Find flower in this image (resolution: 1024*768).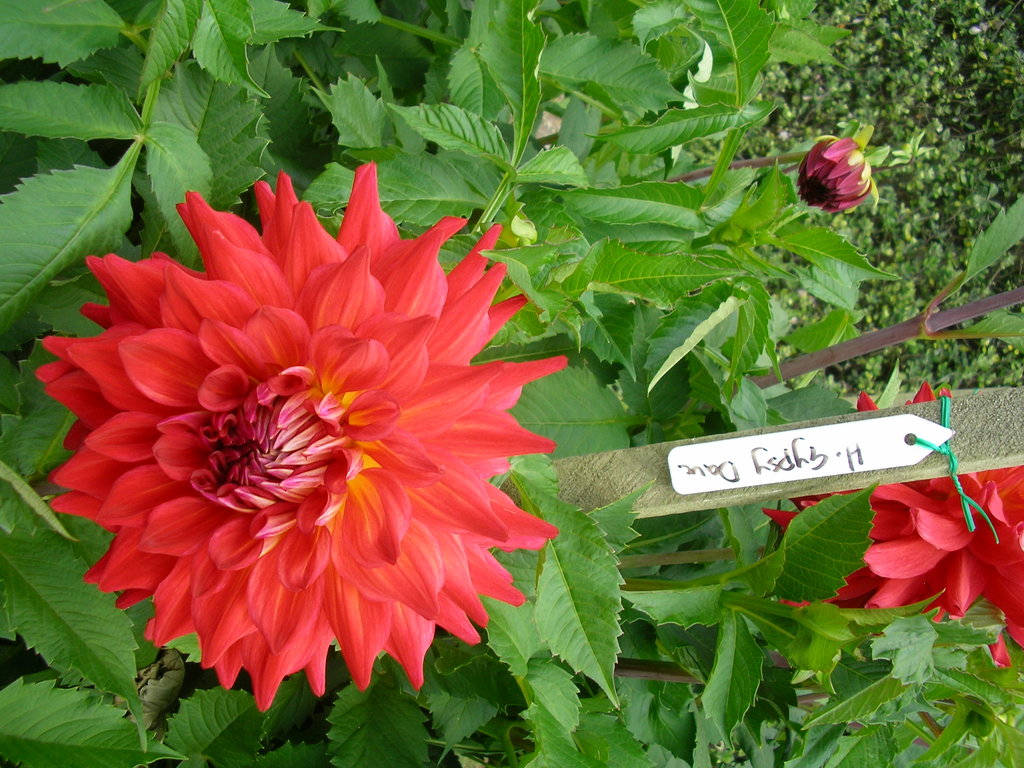
[33, 161, 568, 707].
